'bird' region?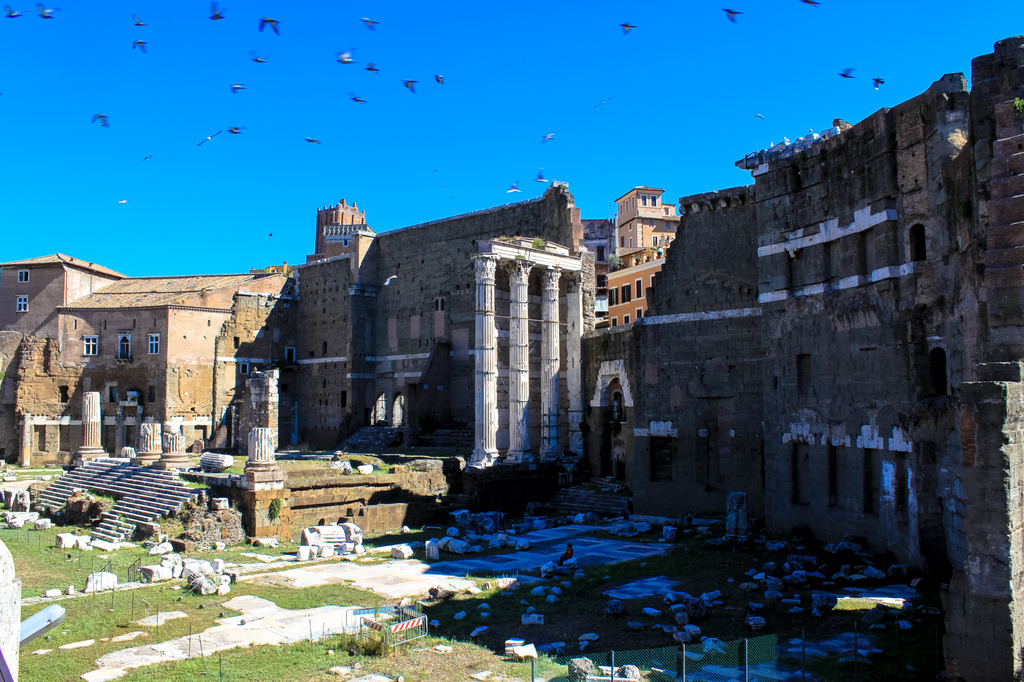
[left=723, top=7, right=746, bottom=26]
